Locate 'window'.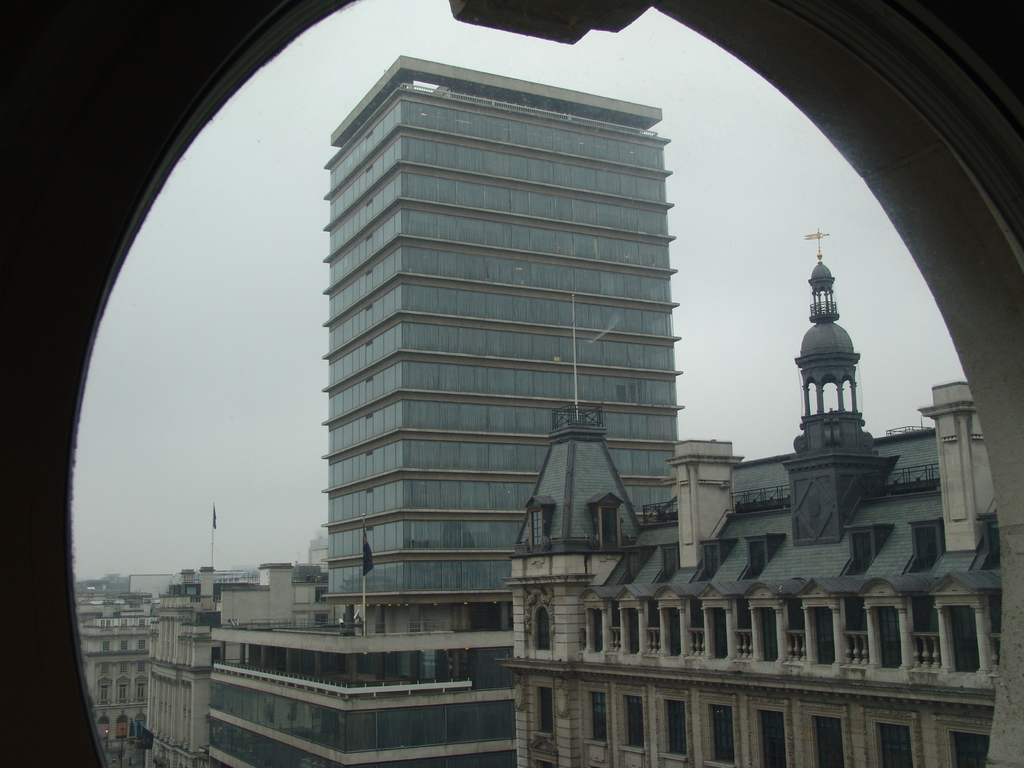
Bounding box: (x1=666, y1=700, x2=684, y2=760).
